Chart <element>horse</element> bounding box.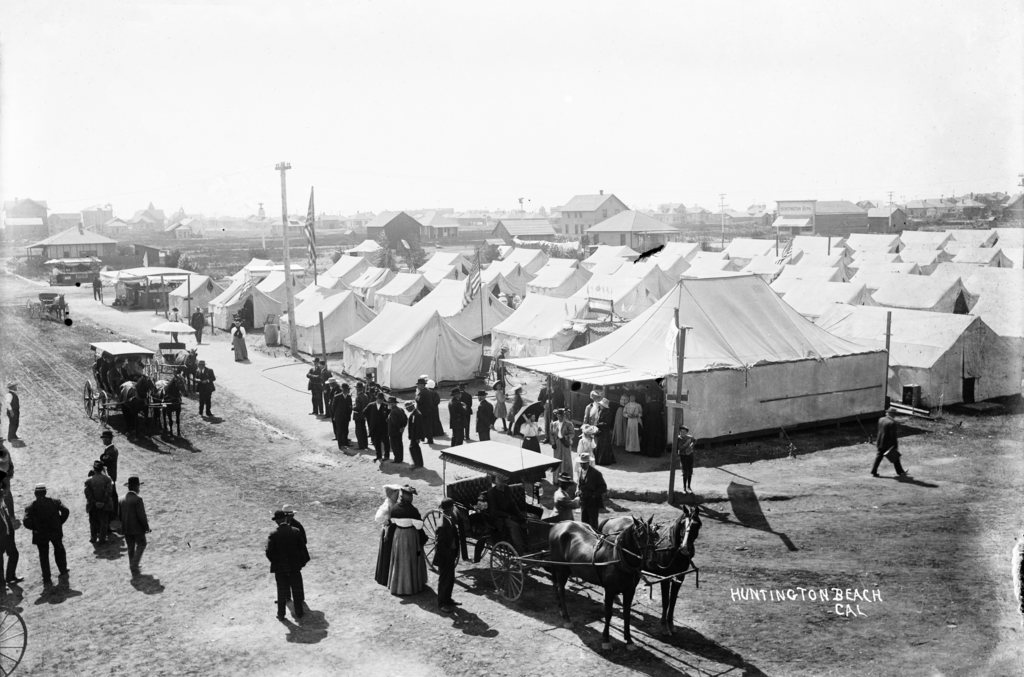
Charted: left=597, top=504, right=702, bottom=634.
